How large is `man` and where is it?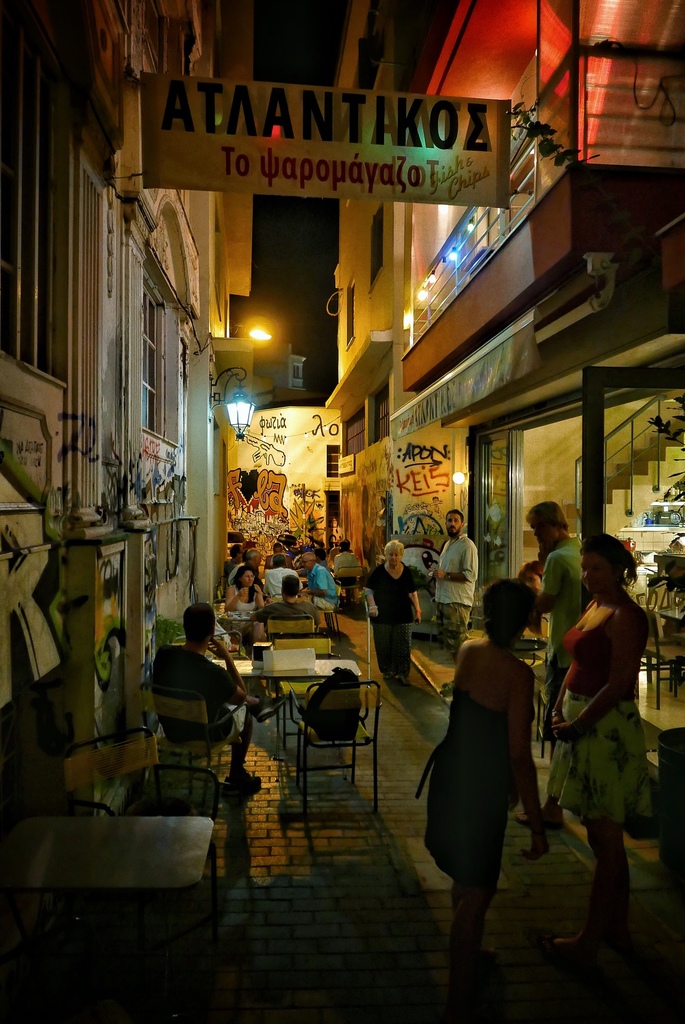
Bounding box: [left=298, top=554, right=337, bottom=607].
